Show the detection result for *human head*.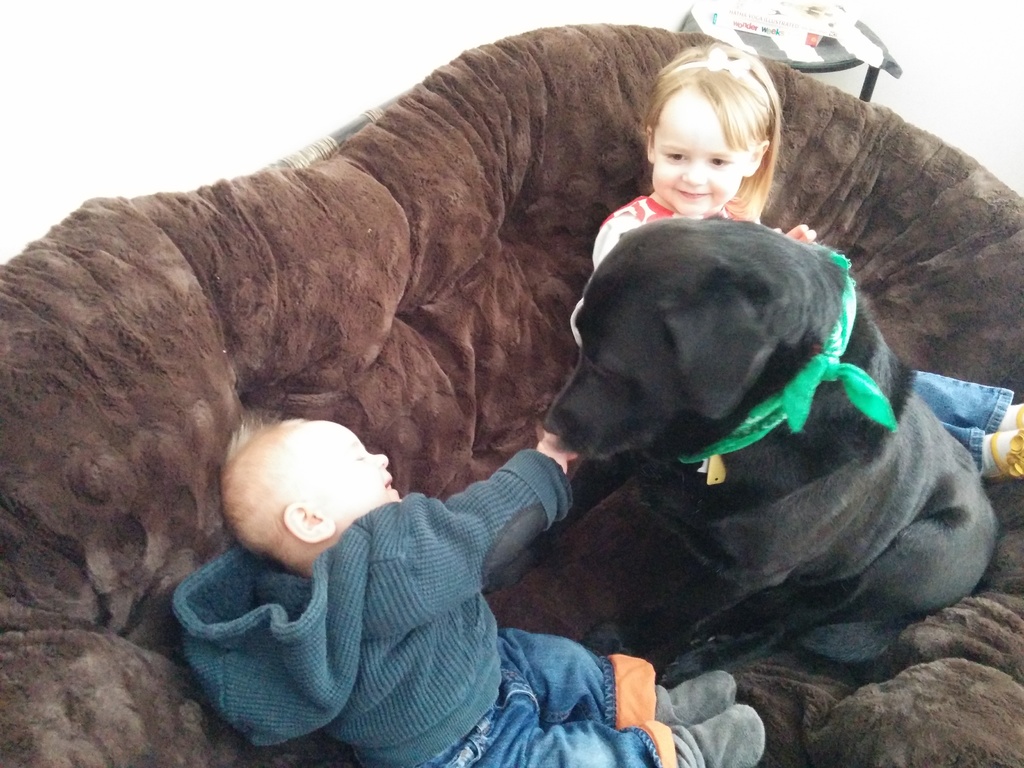
<bbox>646, 44, 786, 217</bbox>.
